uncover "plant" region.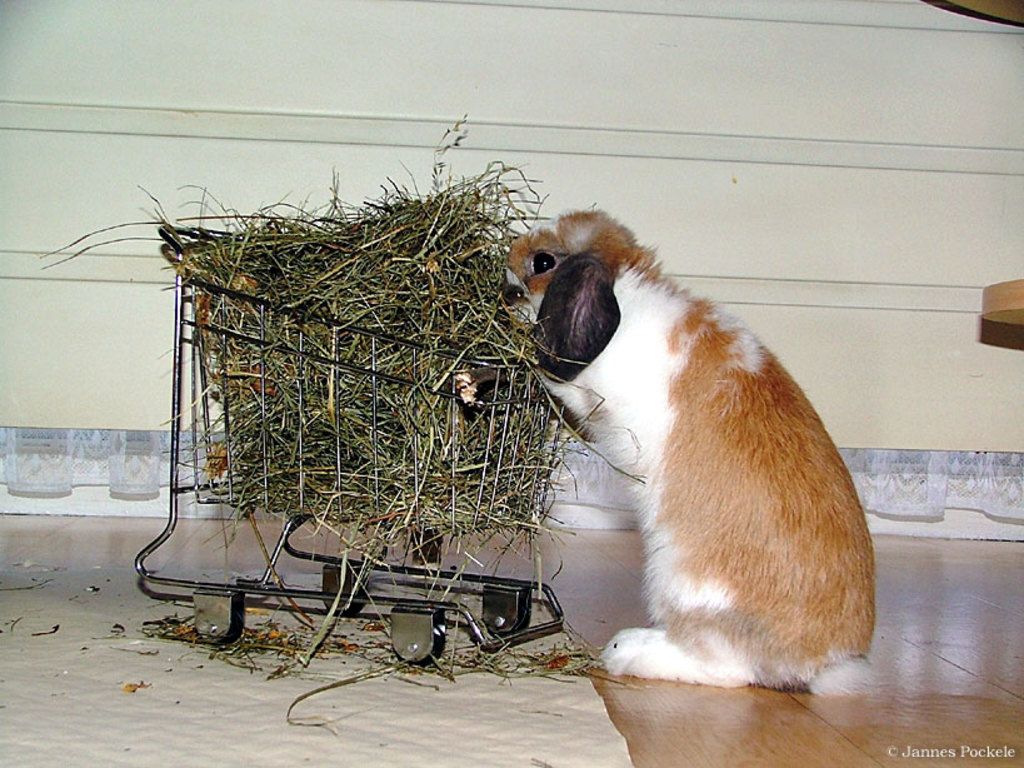
Uncovered: 13,119,621,678.
